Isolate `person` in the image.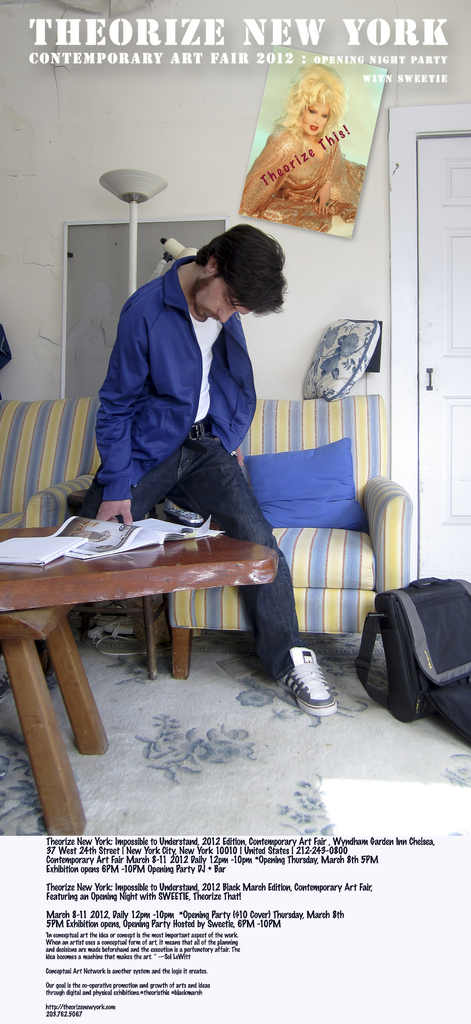
Isolated region: pyautogui.locateOnScreen(242, 67, 360, 240).
